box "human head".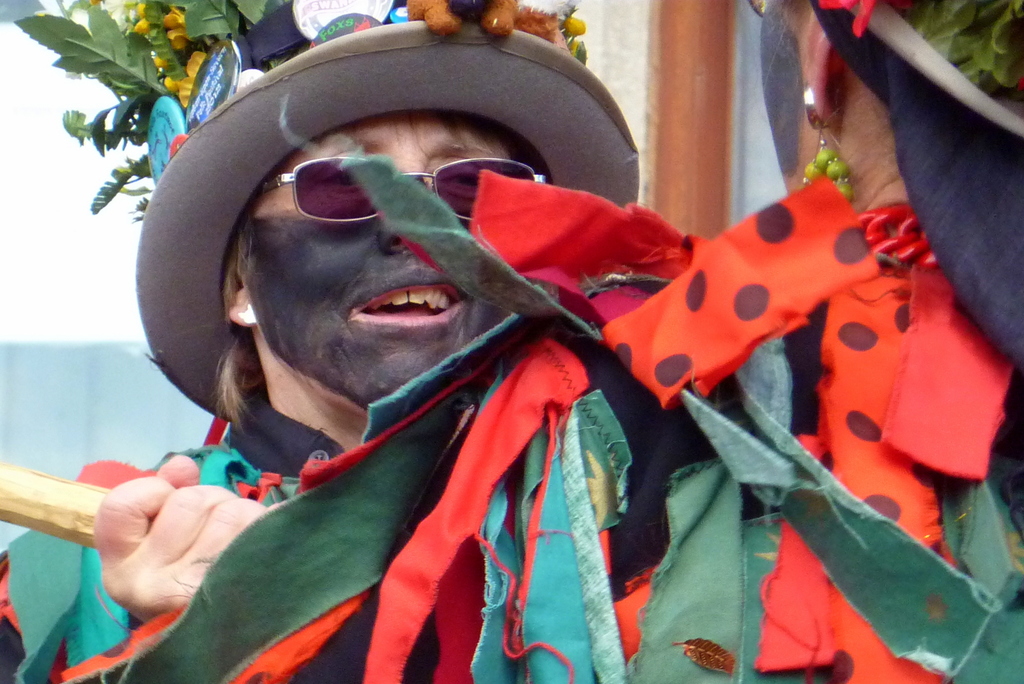
x1=754 y1=0 x2=1023 y2=218.
